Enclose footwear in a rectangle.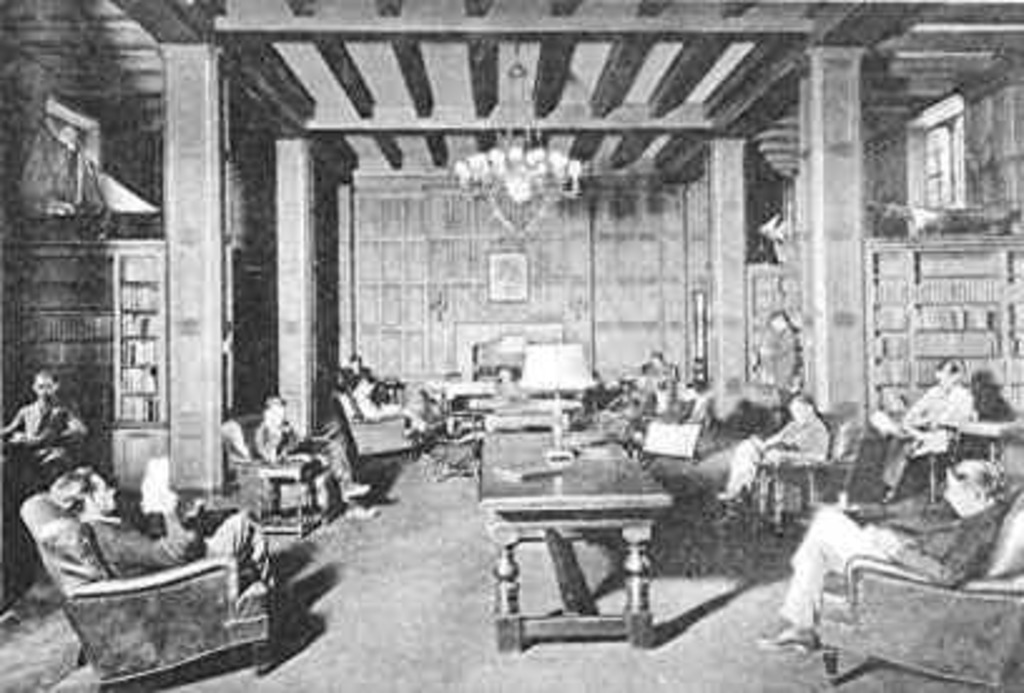
[339,502,384,525].
